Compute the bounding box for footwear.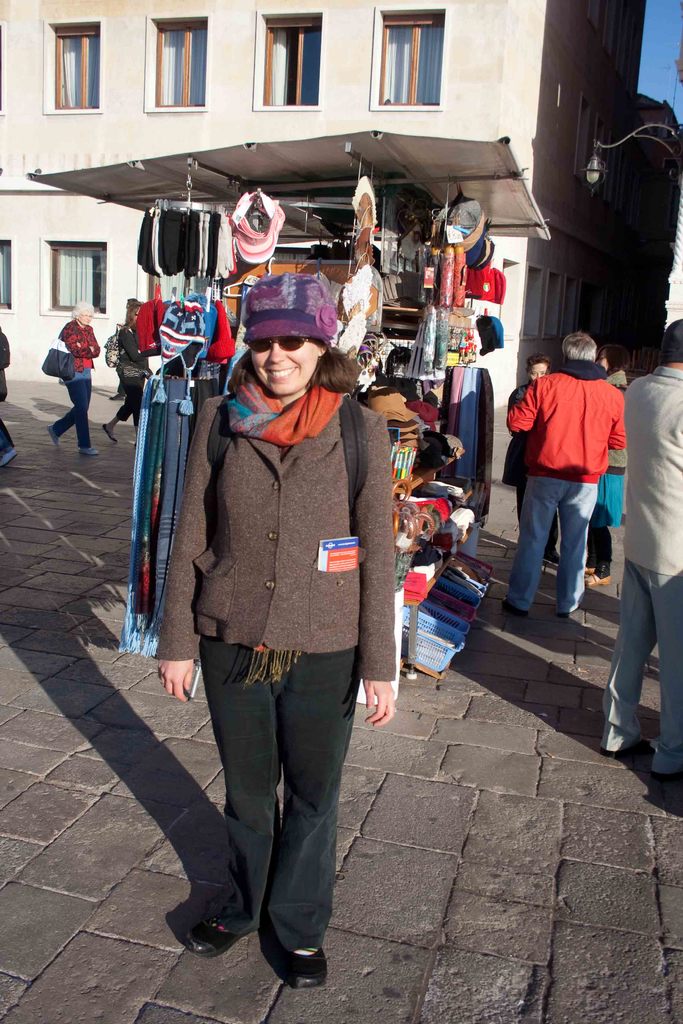
crop(561, 607, 571, 616).
